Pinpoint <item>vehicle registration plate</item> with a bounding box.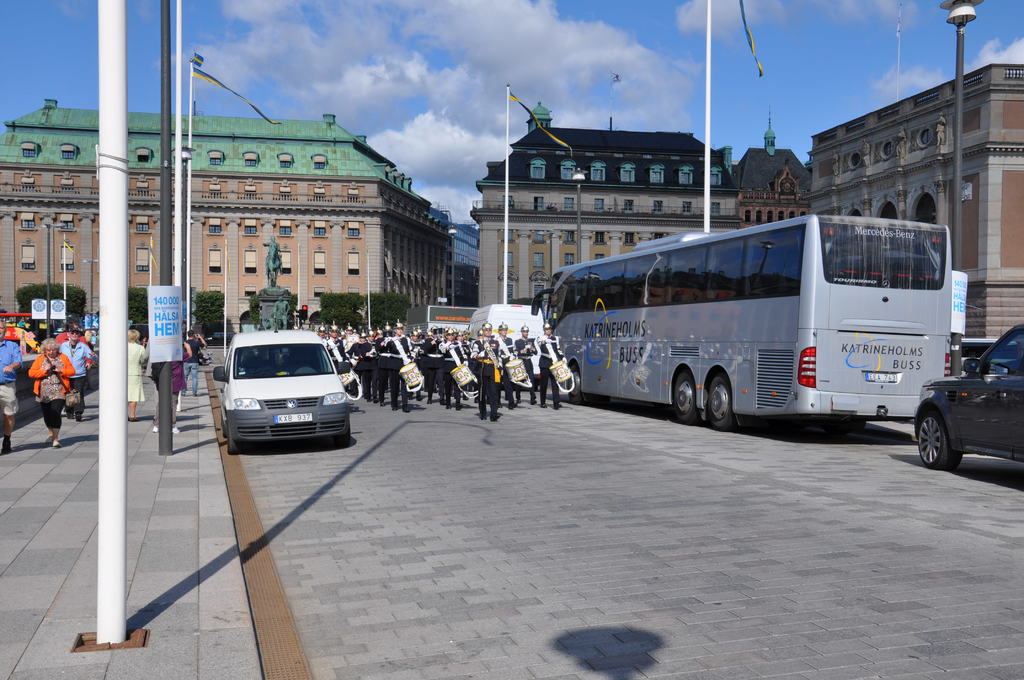
273 411 315 422.
